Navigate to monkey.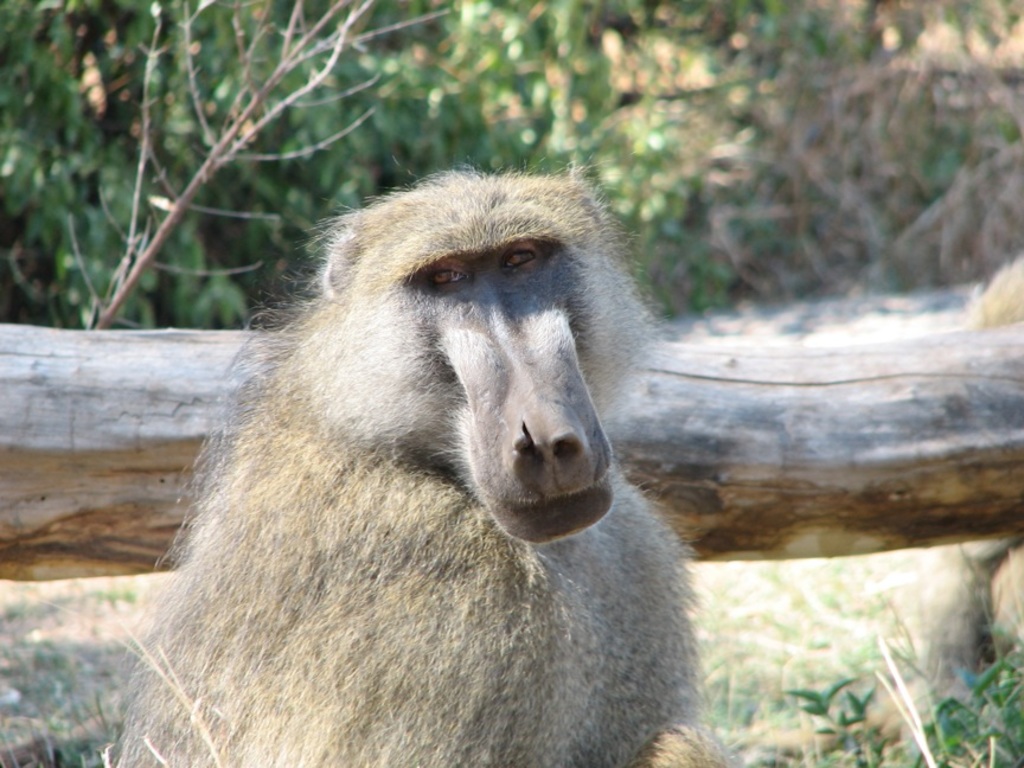
Navigation target: box=[111, 155, 741, 767].
